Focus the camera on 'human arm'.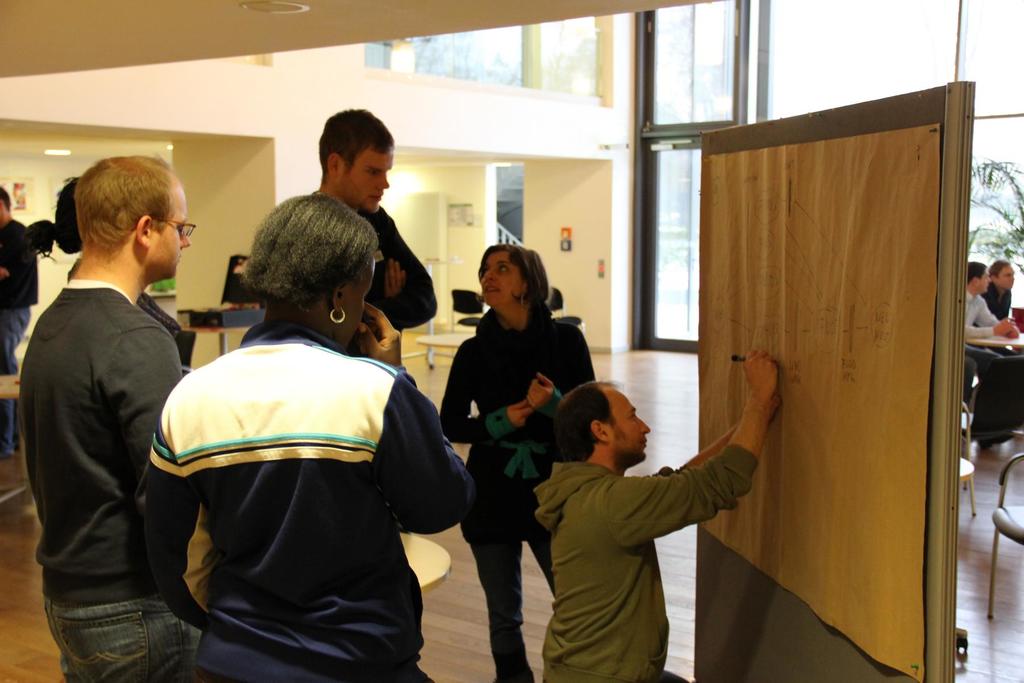
Focus region: pyautogui.locateOnScreen(517, 320, 607, 431).
